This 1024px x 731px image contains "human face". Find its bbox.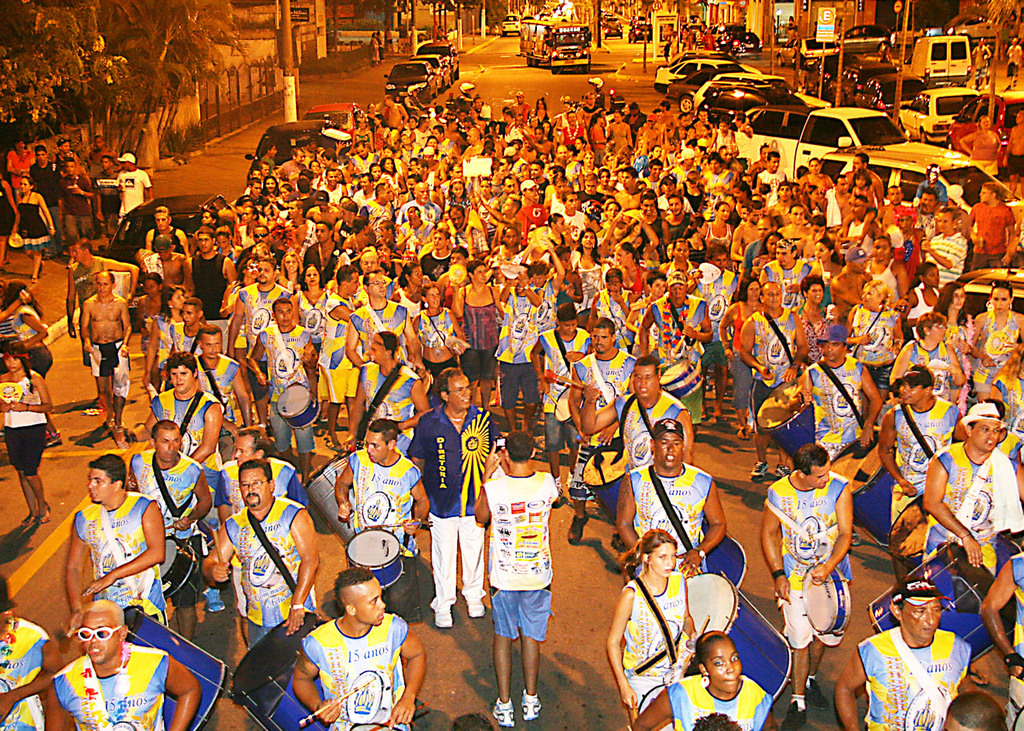
[948,287,966,307].
